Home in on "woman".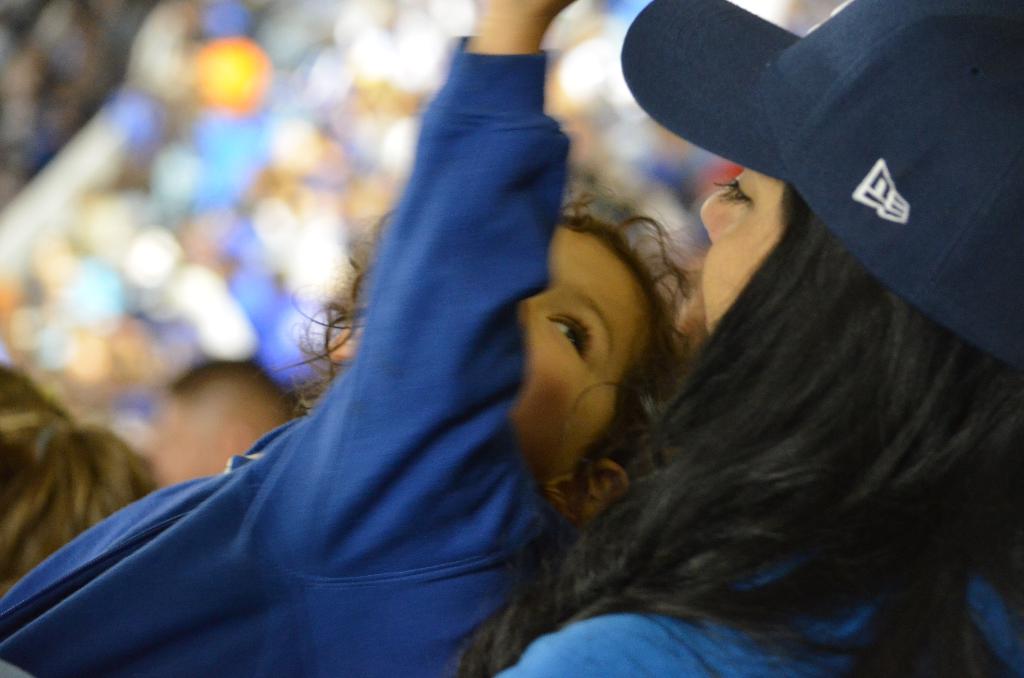
Homed in at crop(434, 0, 1023, 677).
